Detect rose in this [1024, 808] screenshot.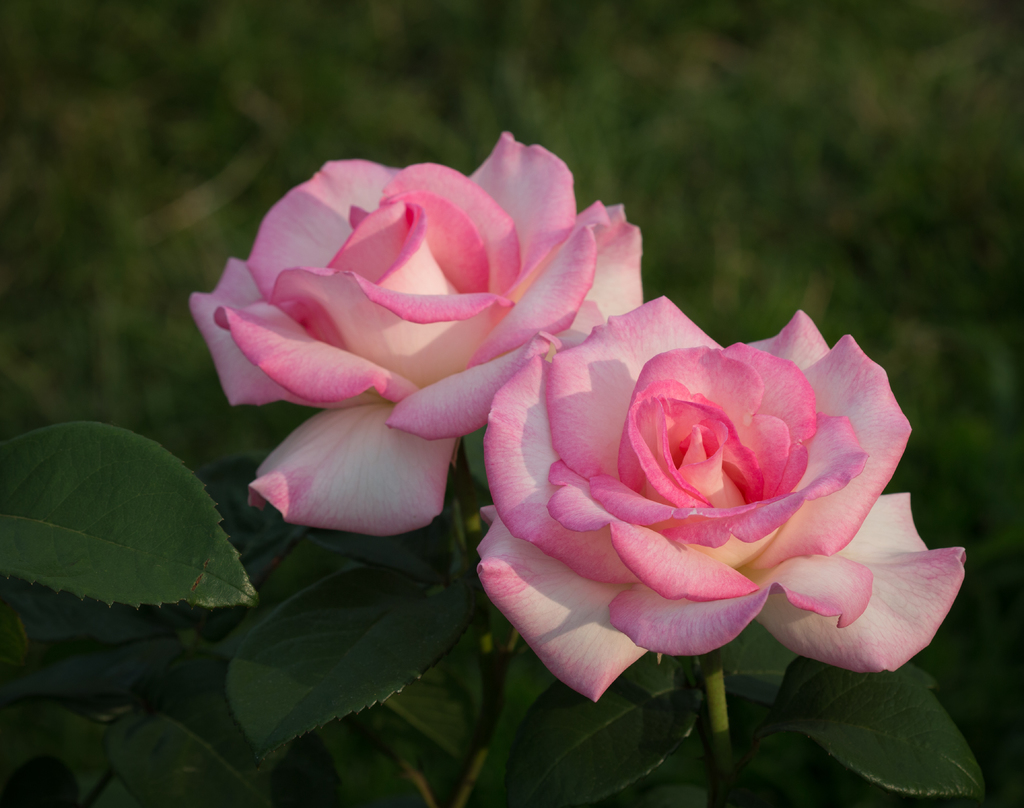
Detection: left=477, top=296, right=967, bottom=702.
